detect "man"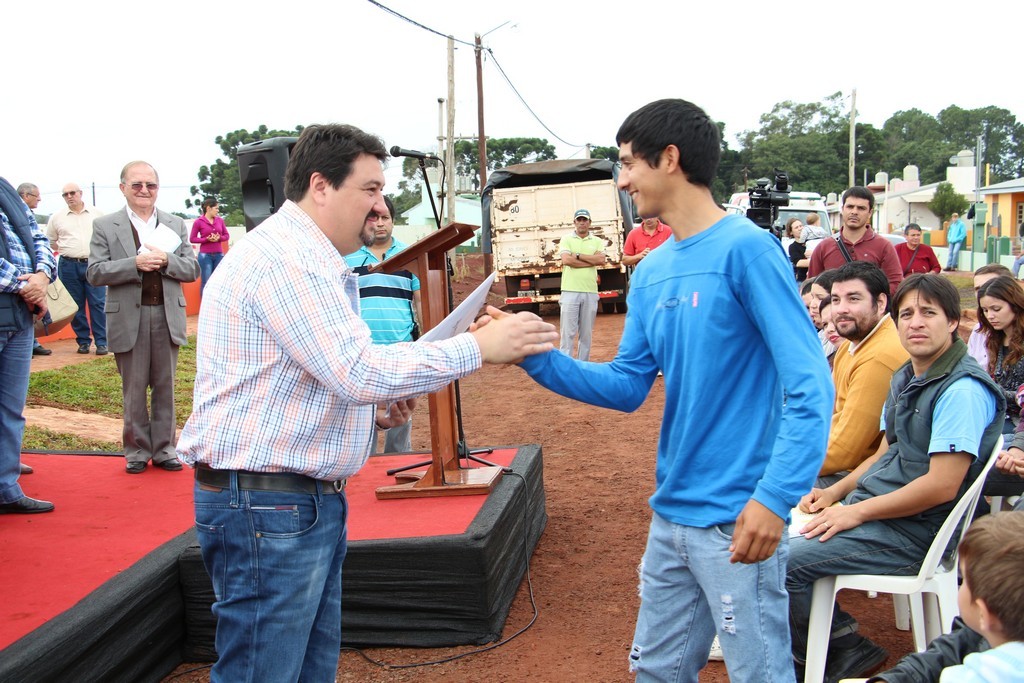
detection(801, 181, 901, 298)
